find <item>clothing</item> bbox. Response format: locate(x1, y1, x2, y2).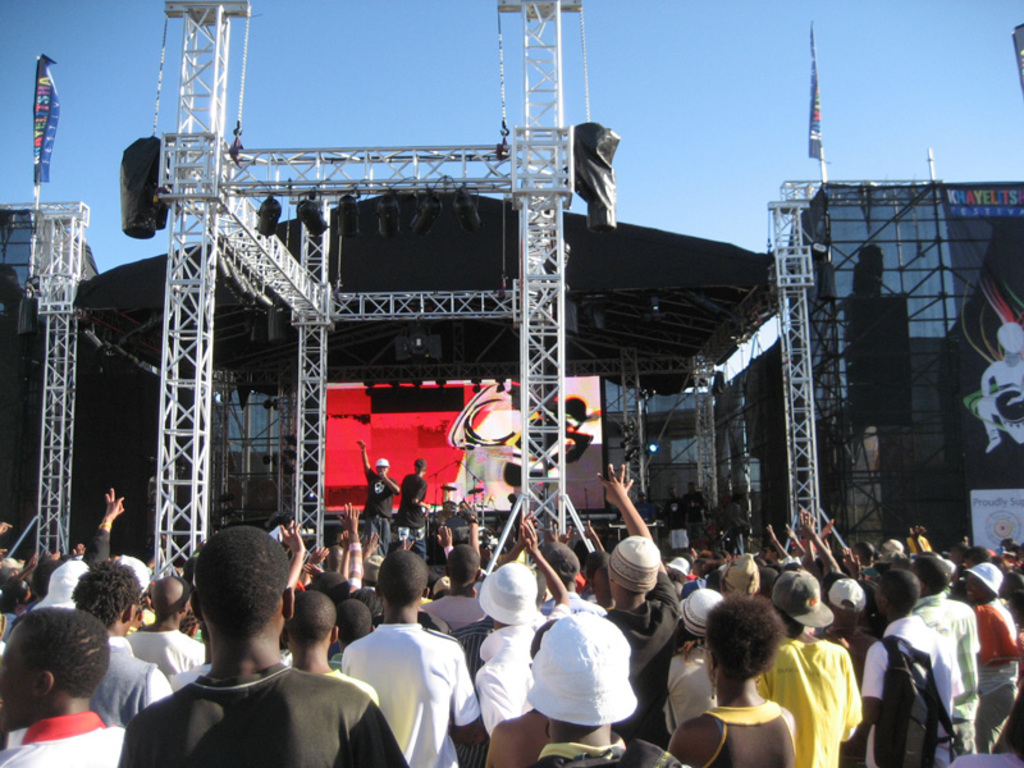
locate(426, 584, 479, 626).
